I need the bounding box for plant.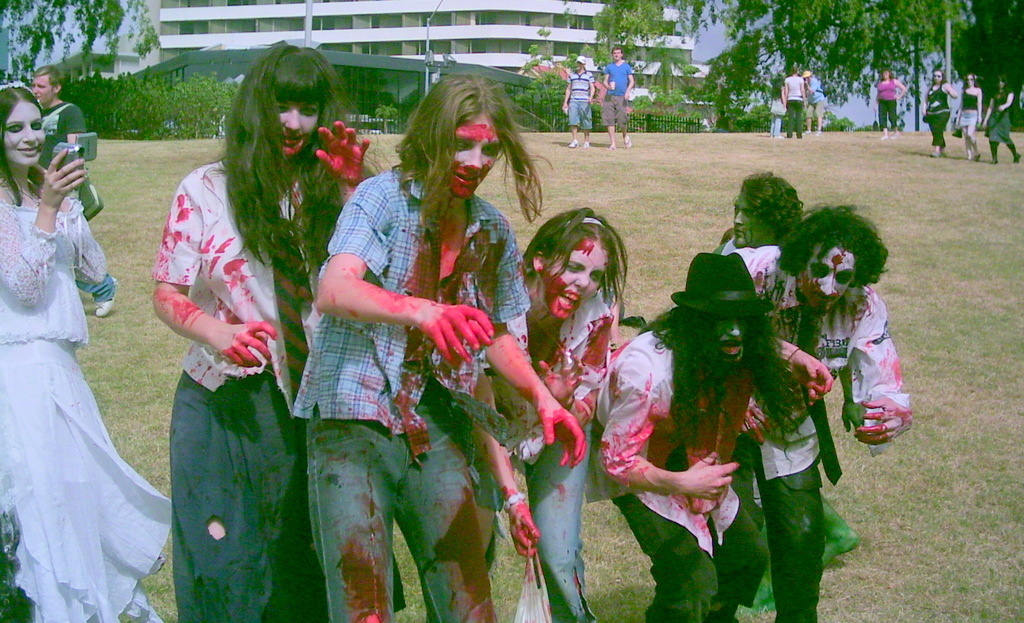
Here it is: l=374, t=101, r=403, b=130.
